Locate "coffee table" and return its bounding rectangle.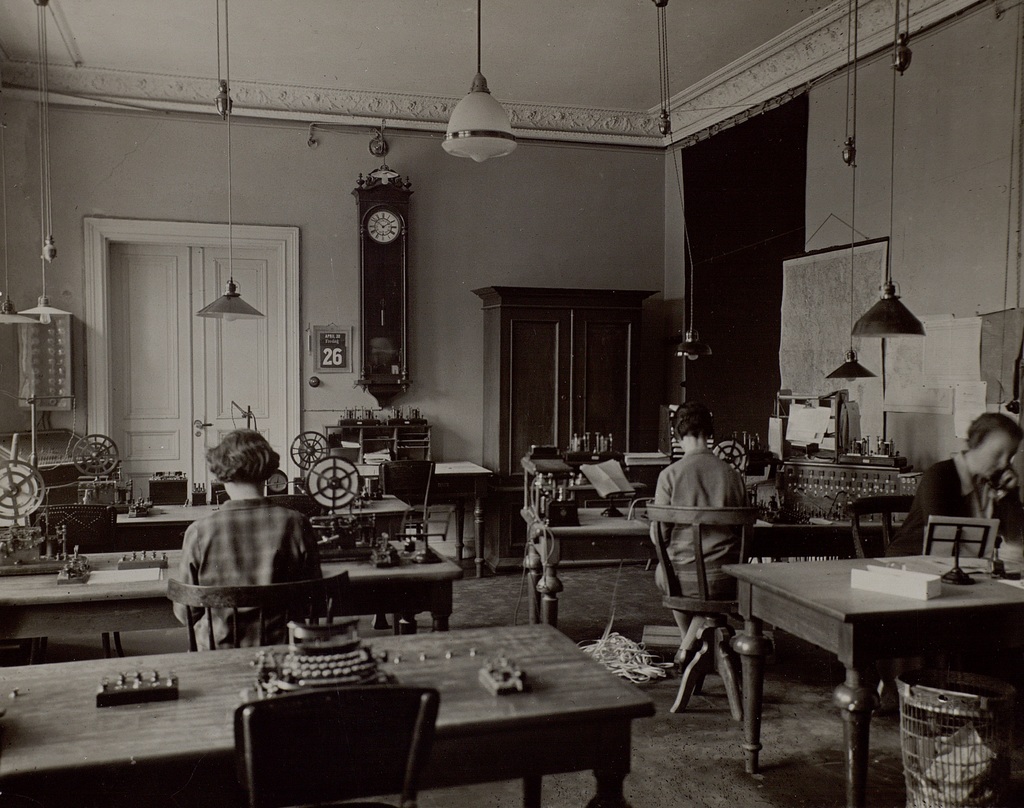
{"left": 436, "top": 457, "right": 495, "bottom": 576}.
